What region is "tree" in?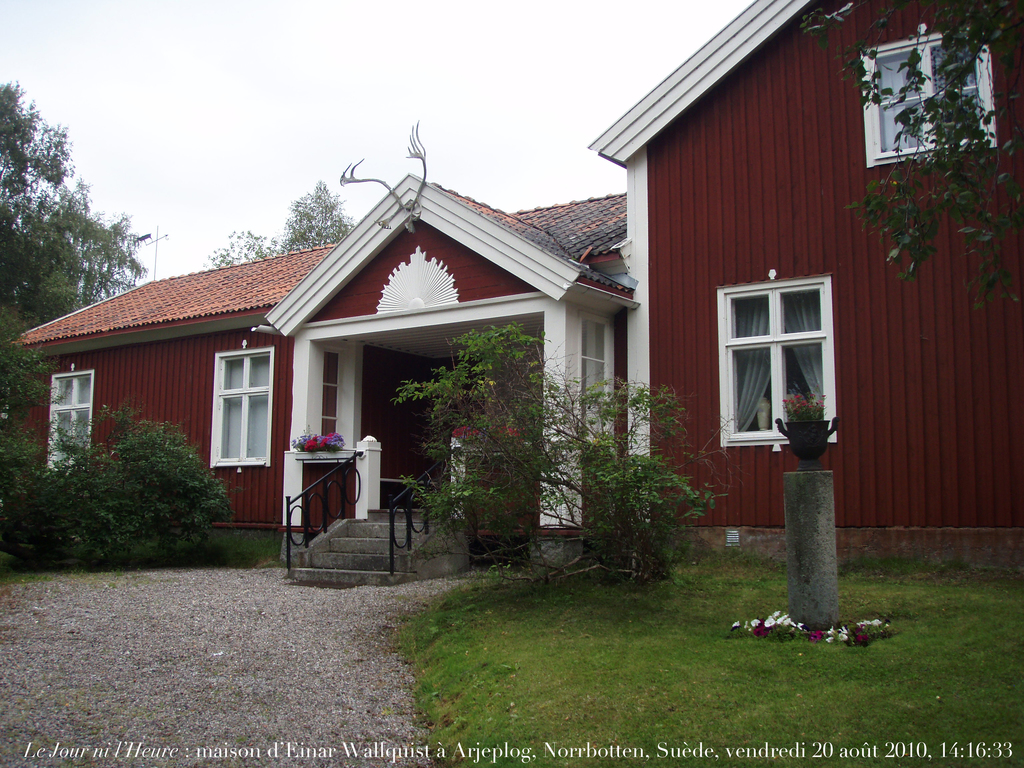
<box>201,172,346,266</box>.
